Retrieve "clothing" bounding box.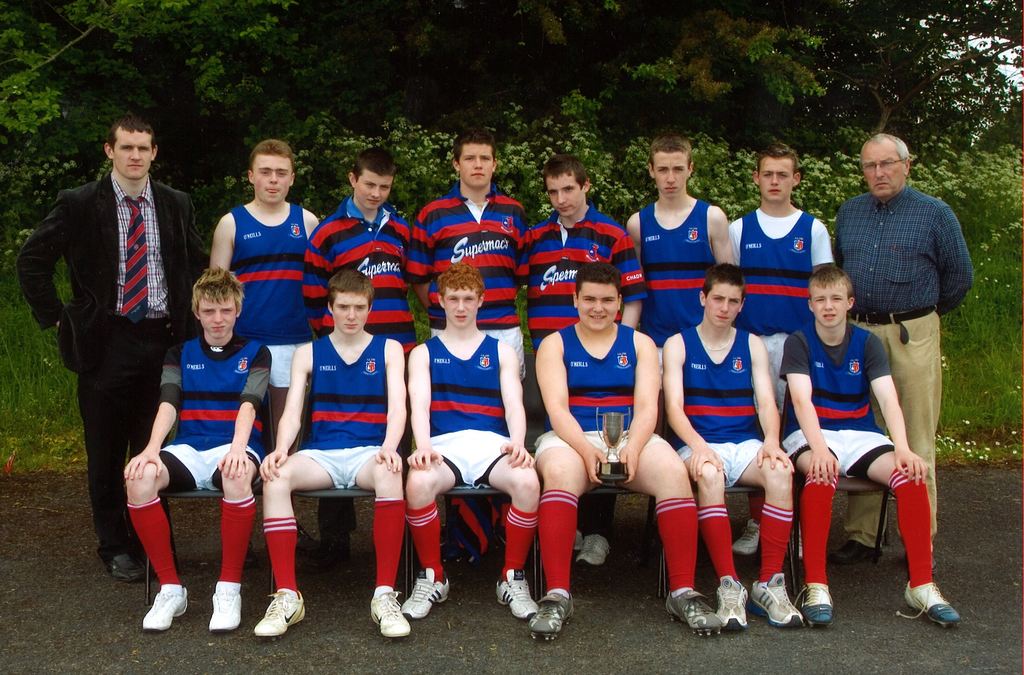
Bounding box: 156, 335, 282, 497.
